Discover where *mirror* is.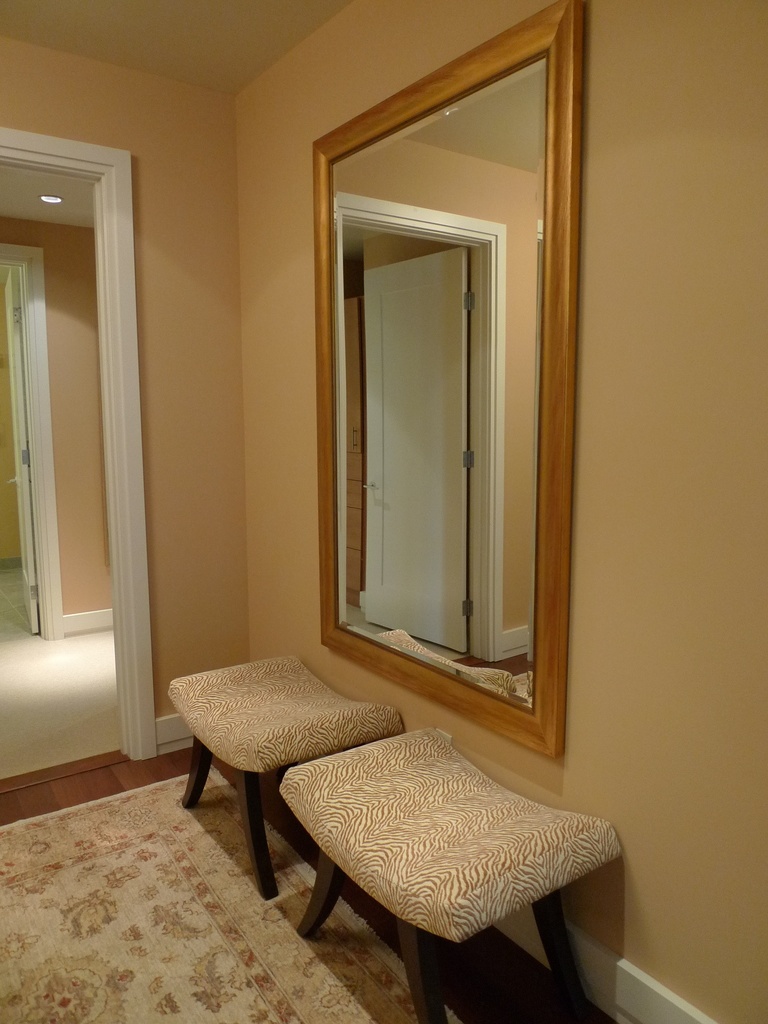
Discovered at locate(329, 54, 552, 713).
